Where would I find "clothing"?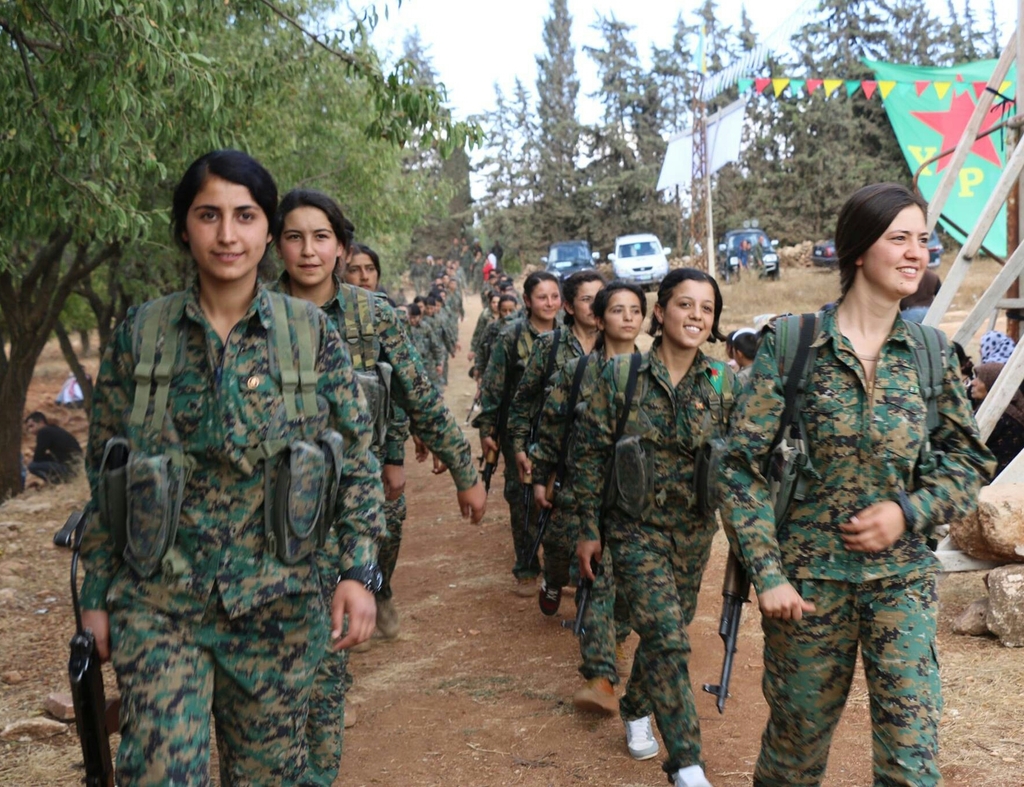
At detection(28, 456, 80, 483).
